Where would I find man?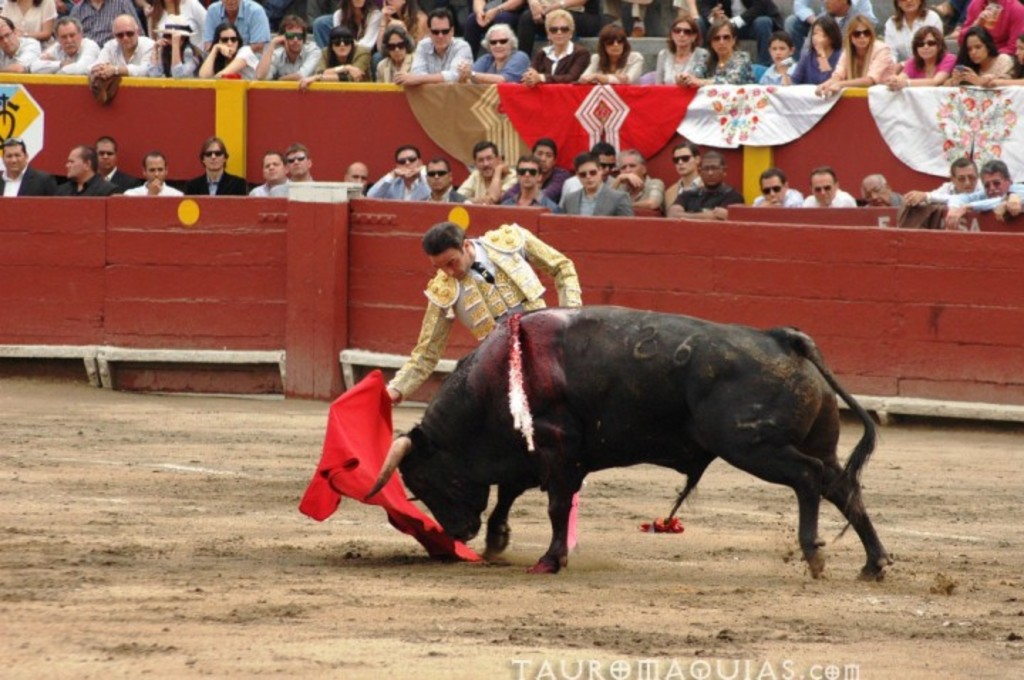
At 283:139:316:181.
